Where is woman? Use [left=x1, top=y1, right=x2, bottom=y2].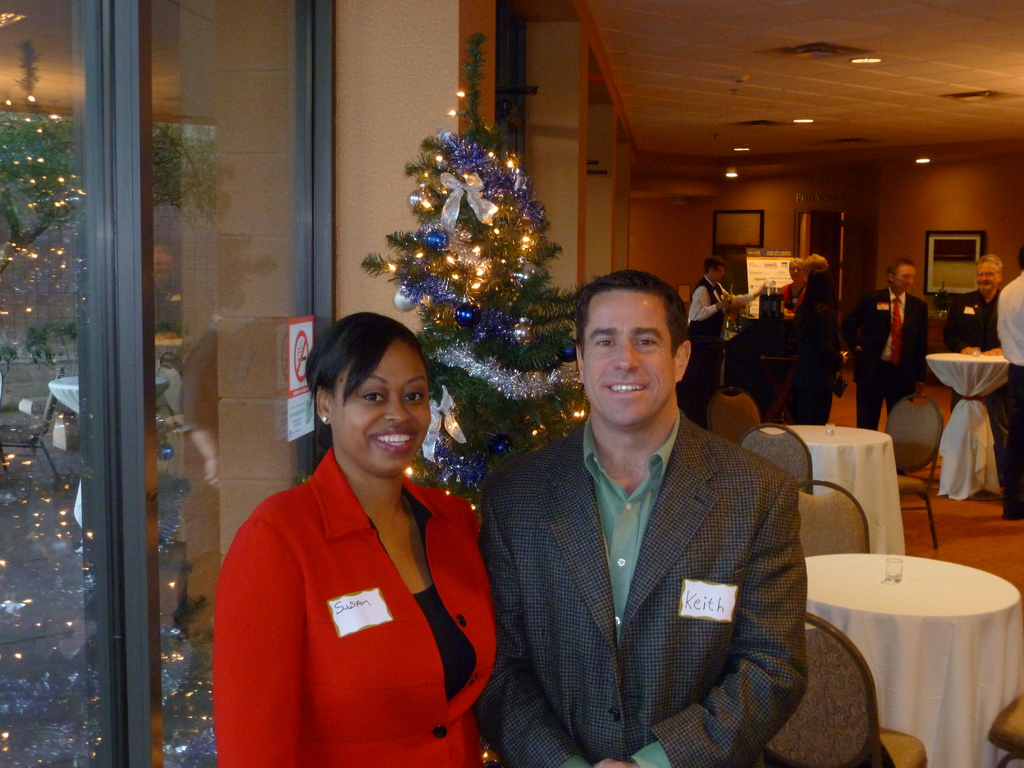
[left=778, top=258, right=809, bottom=315].
